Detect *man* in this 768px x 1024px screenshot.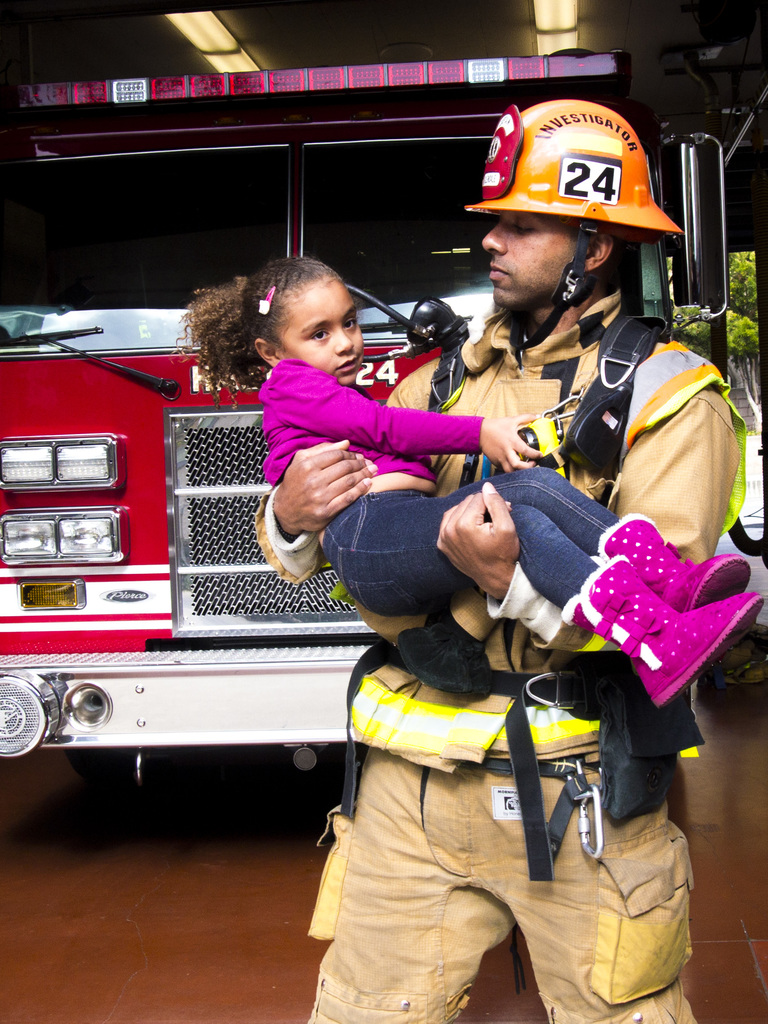
Detection: Rect(258, 102, 749, 1023).
